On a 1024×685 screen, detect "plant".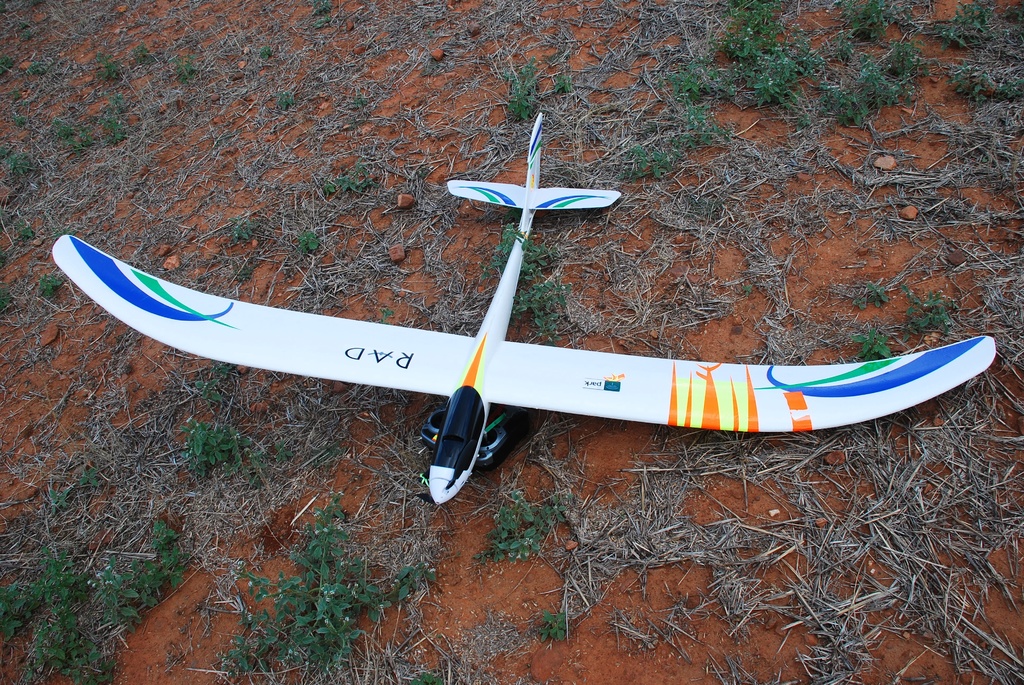
bbox=[219, 498, 436, 678].
